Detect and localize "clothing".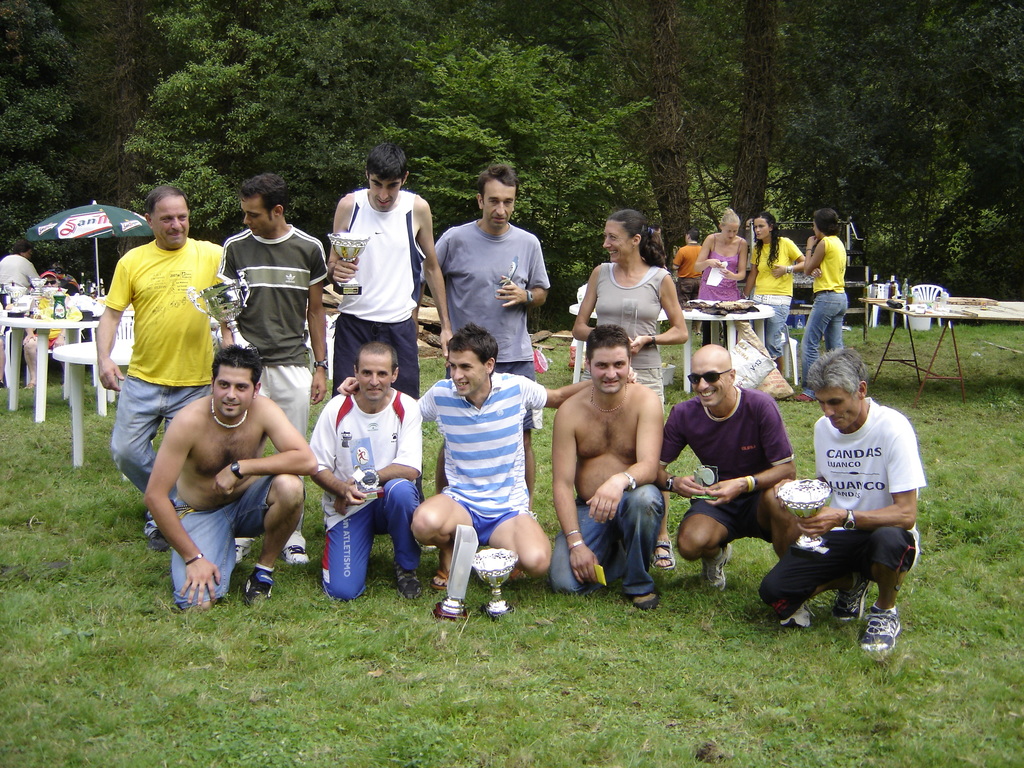
Localized at <box>165,465,275,609</box>.
